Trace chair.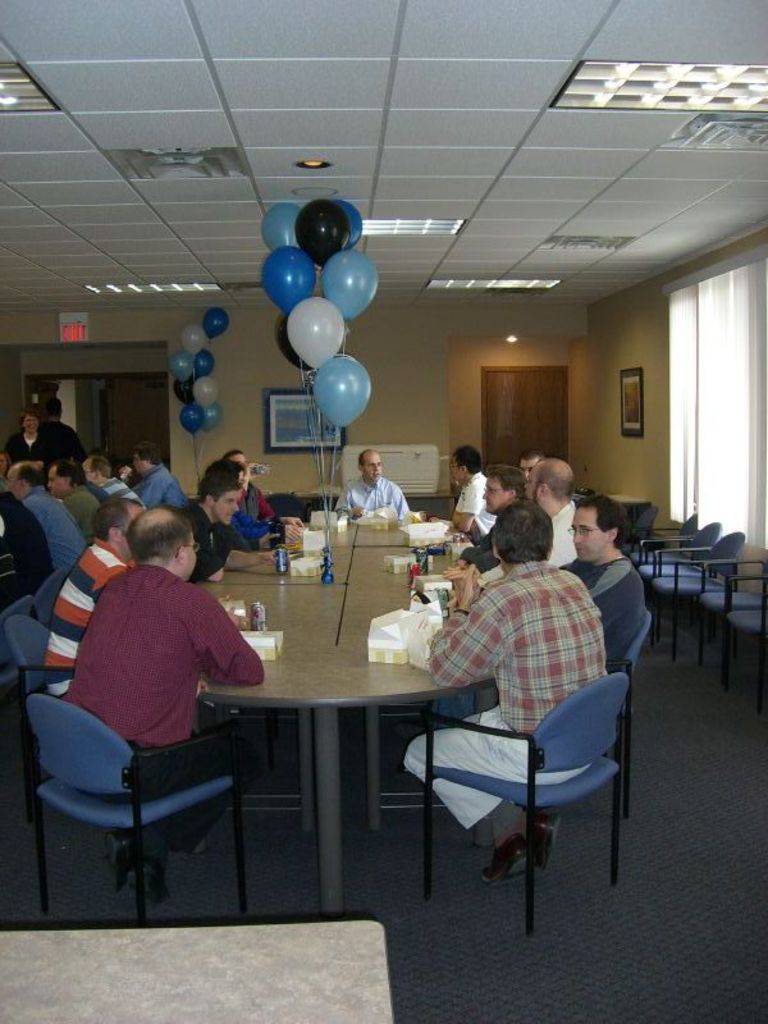
Traced to box=[714, 571, 767, 695].
